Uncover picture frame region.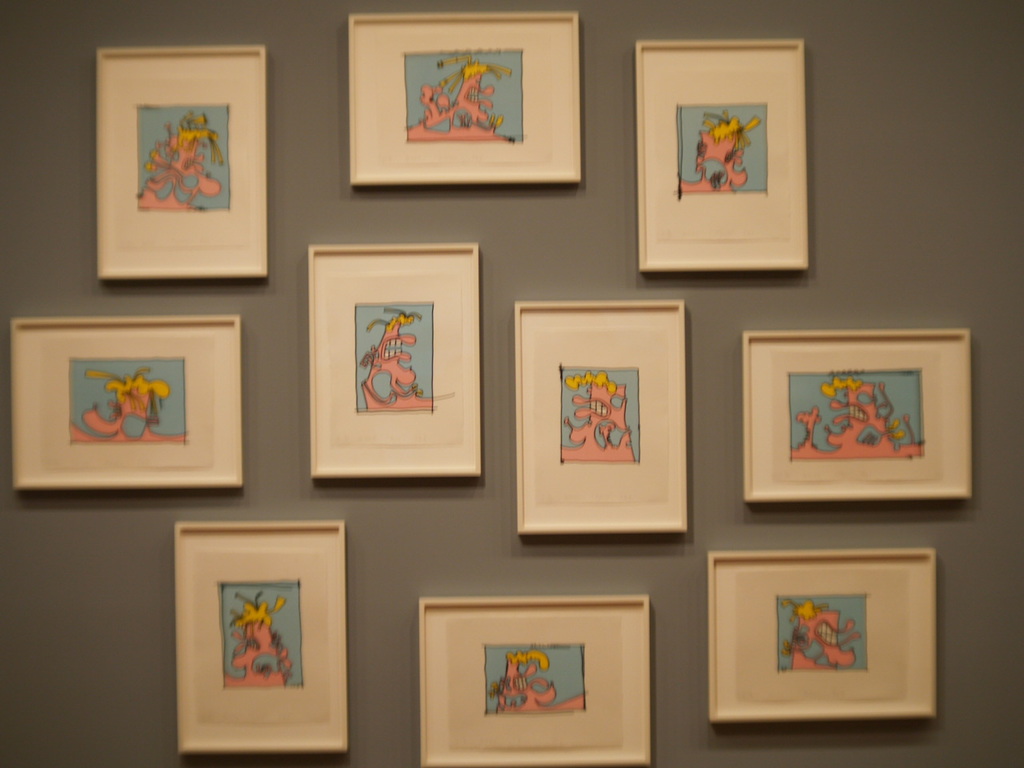
Uncovered: locate(636, 40, 810, 270).
